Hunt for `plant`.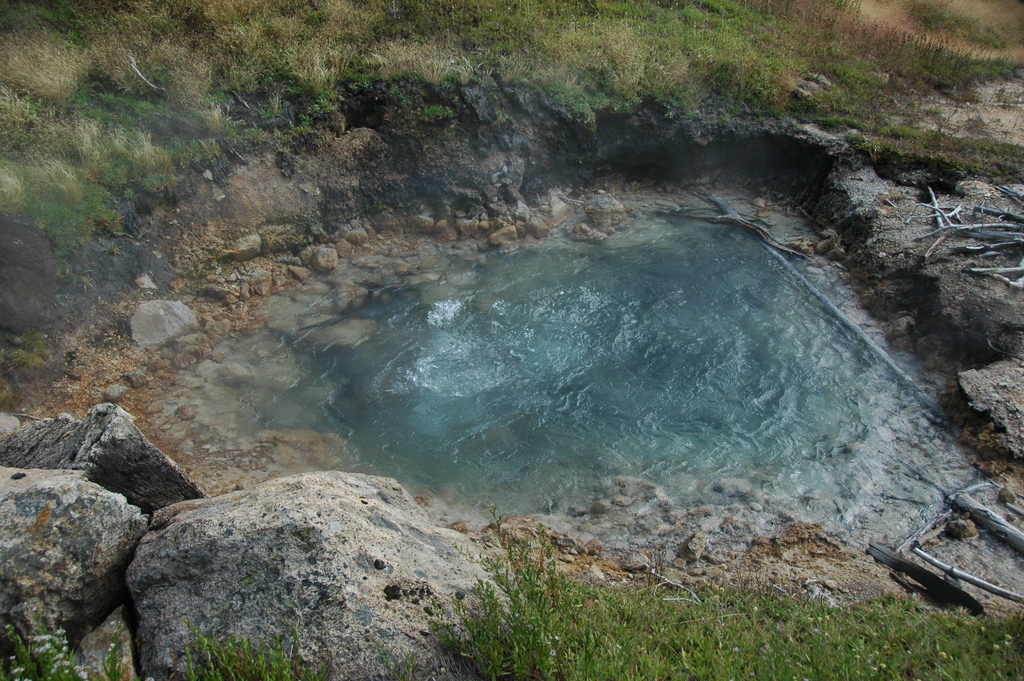
Hunted down at box=[187, 625, 292, 680].
